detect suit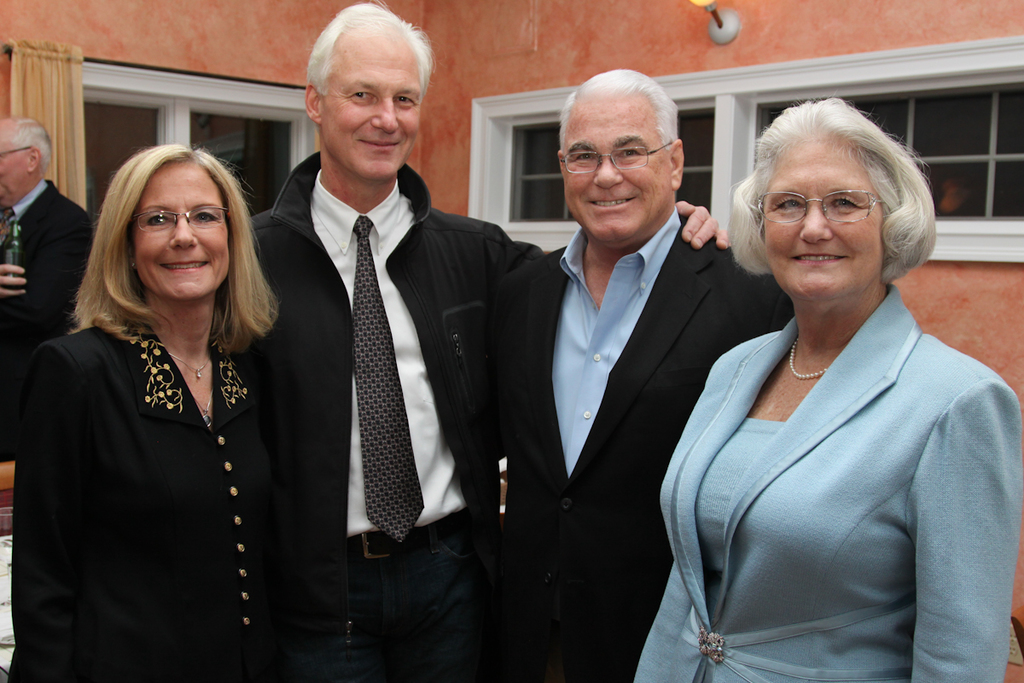
x1=0 y1=176 x2=96 y2=462
